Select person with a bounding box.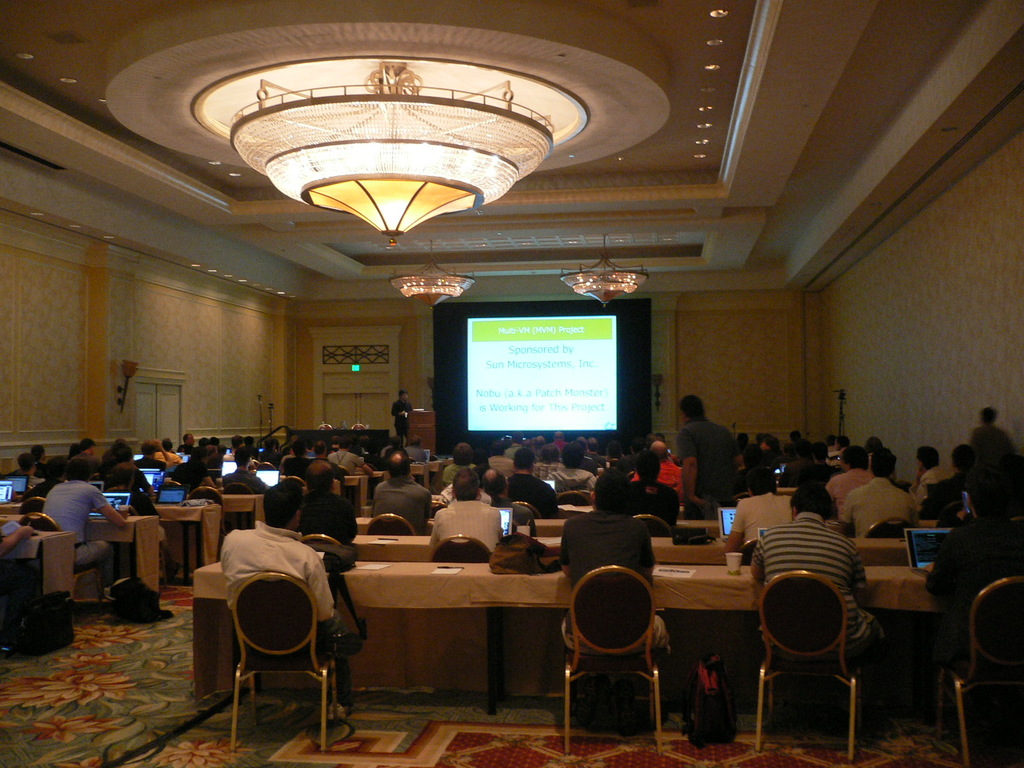
locate(553, 469, 669, 682).
